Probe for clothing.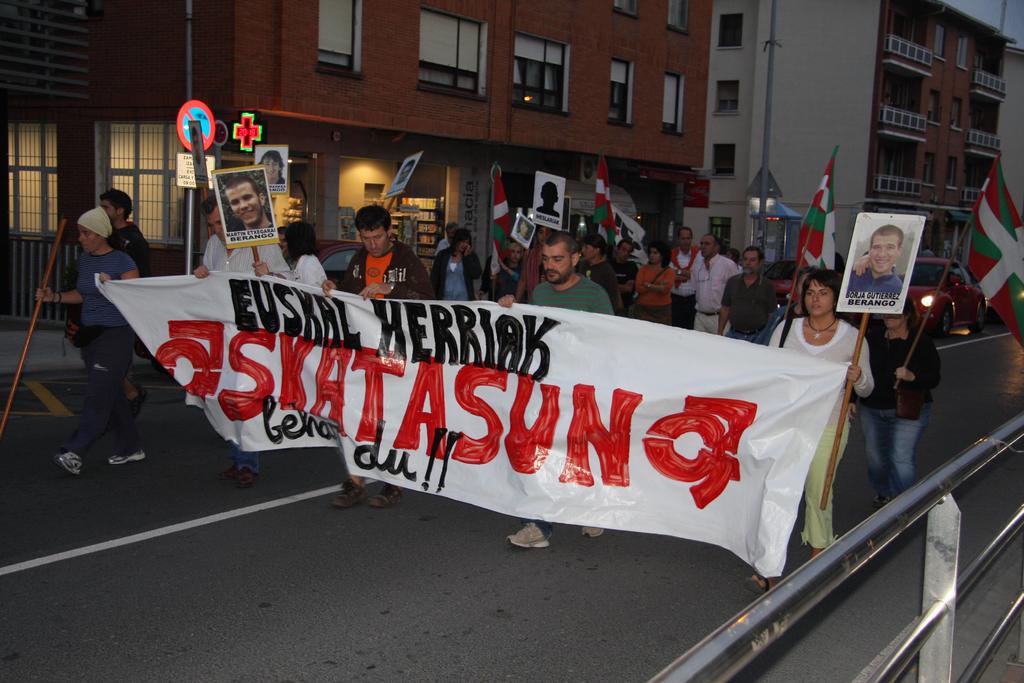
Probe result: [49, 179, 143, 447].
